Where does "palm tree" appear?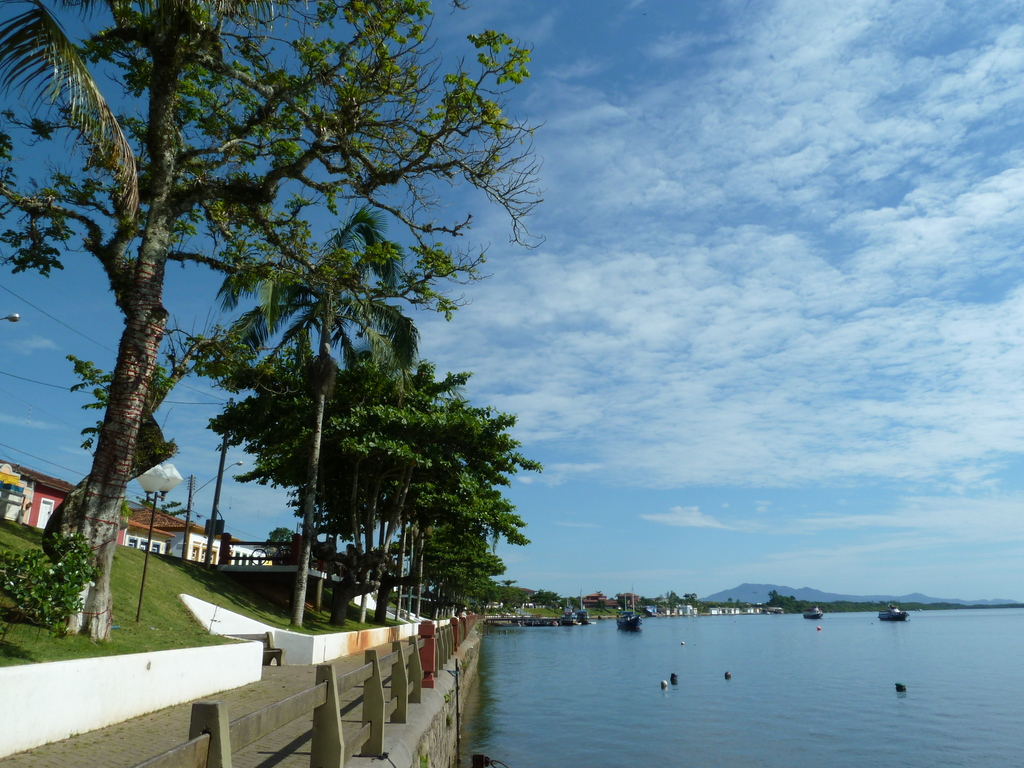
Appears at bbox=[298, 381, 405, 607].
